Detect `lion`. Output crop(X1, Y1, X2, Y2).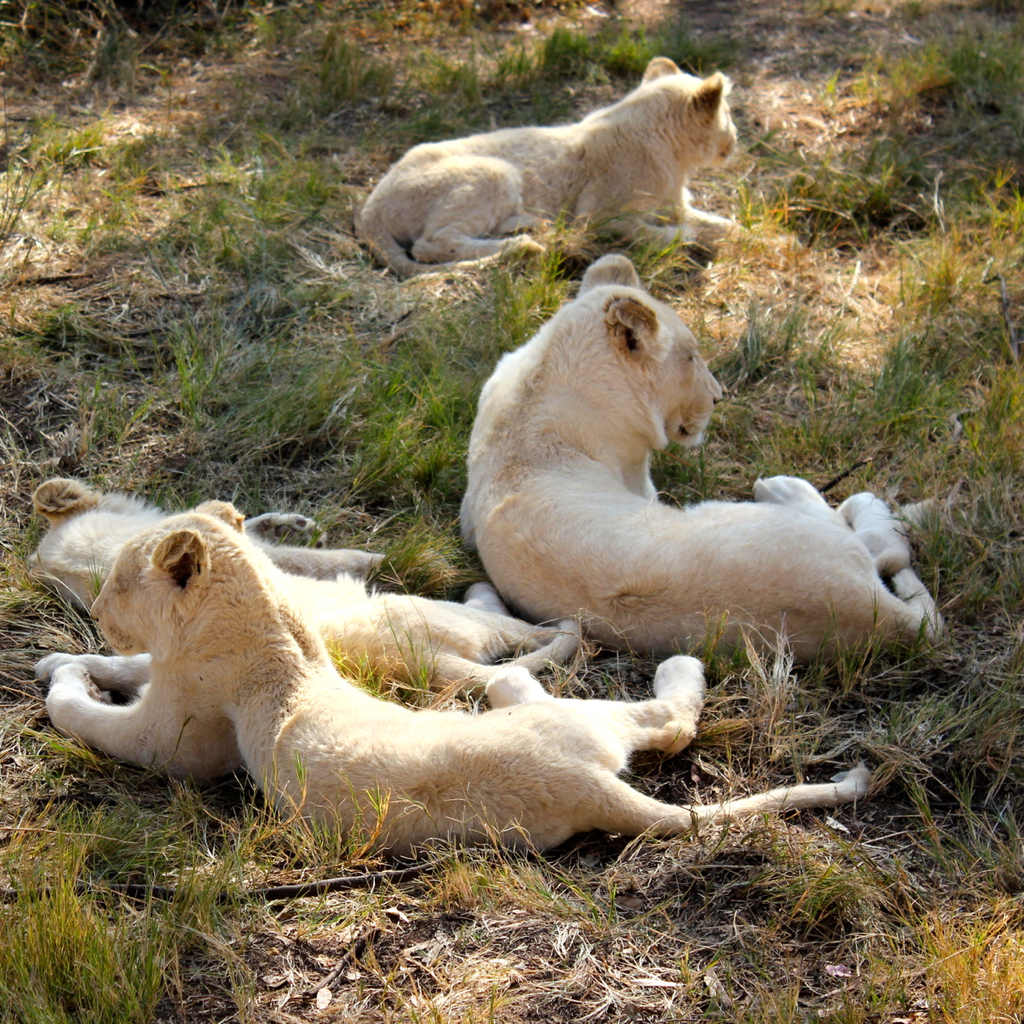
crop(457, 250, 942, 672).
